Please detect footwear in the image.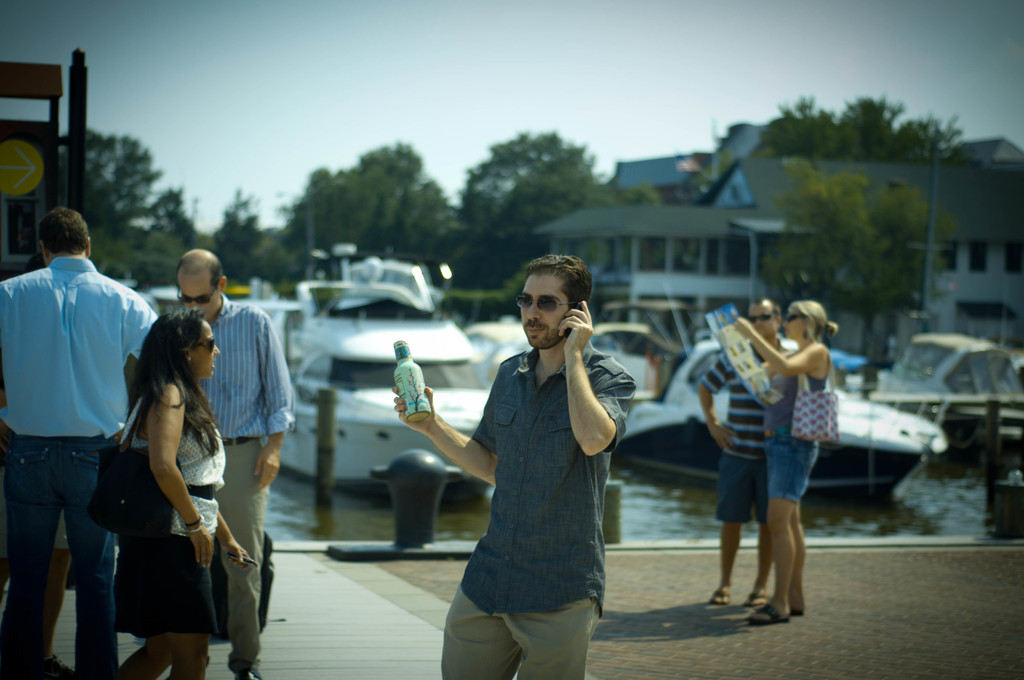
x1=750, y1=601, x2=801, y2=614.
